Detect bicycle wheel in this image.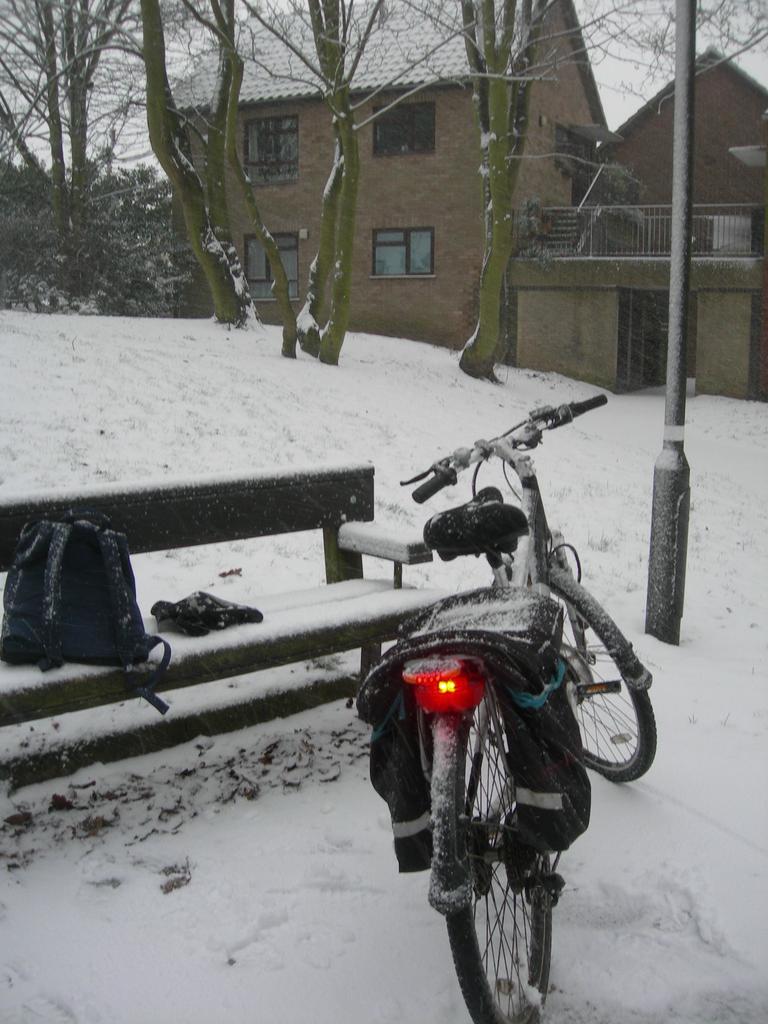
Detection: select_region(446, 692, 551, 1023).
